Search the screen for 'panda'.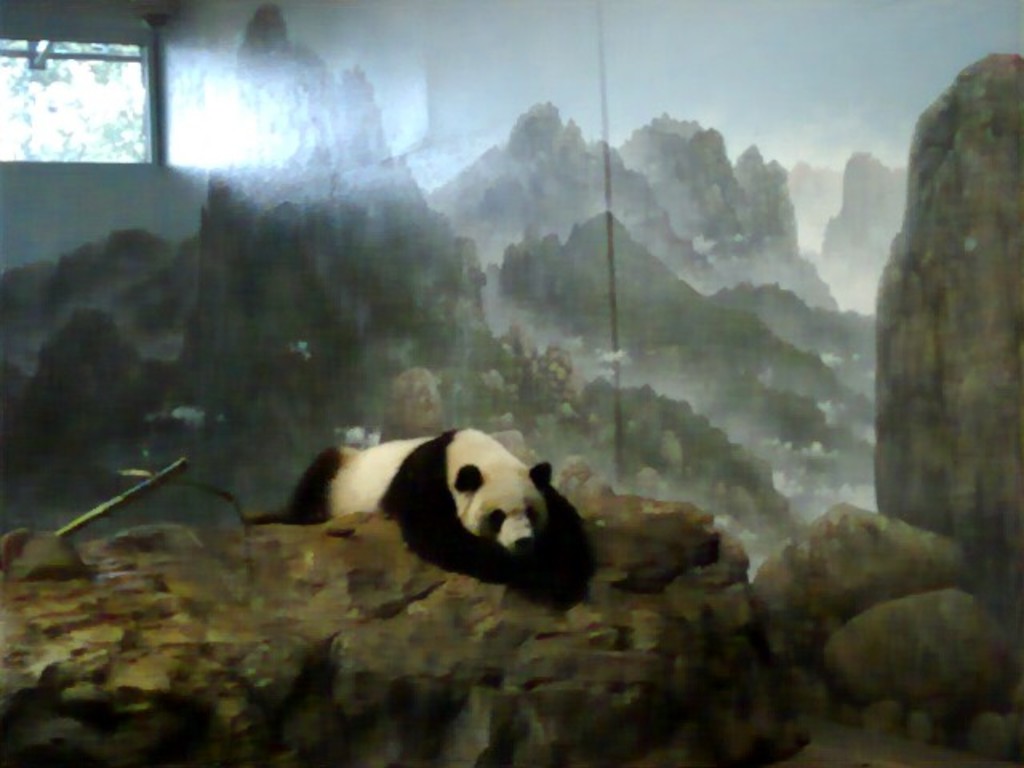
Found at [left=288, top=426, right=598, bottom=624].
